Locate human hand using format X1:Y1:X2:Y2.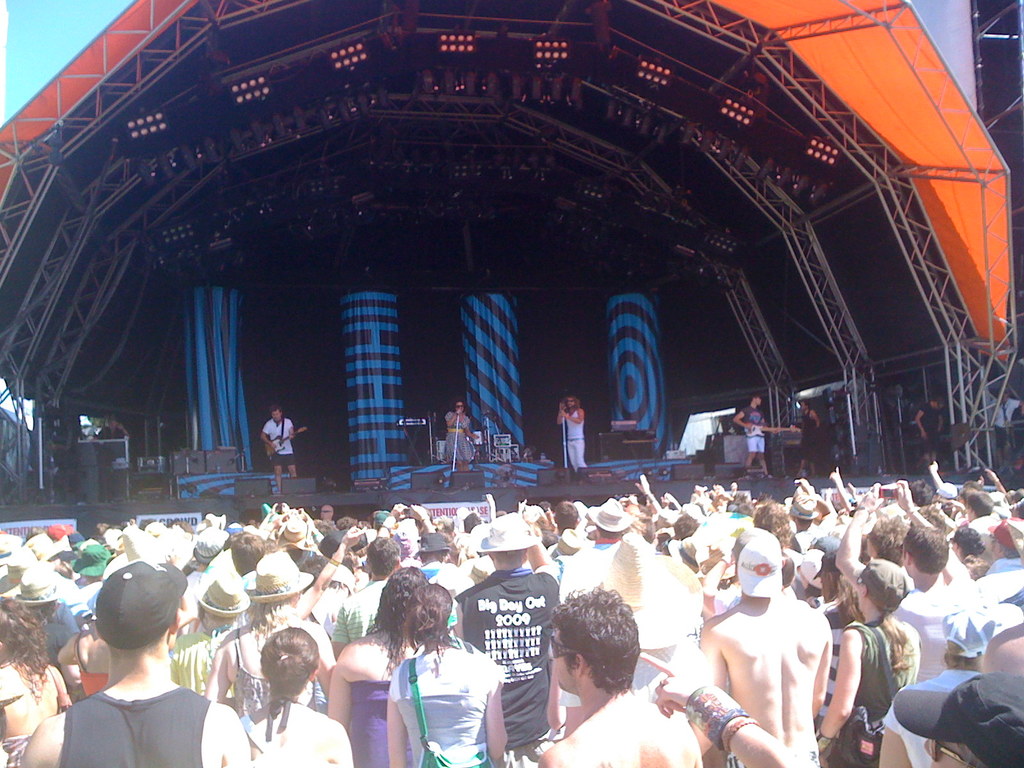
894:478:914:511.
